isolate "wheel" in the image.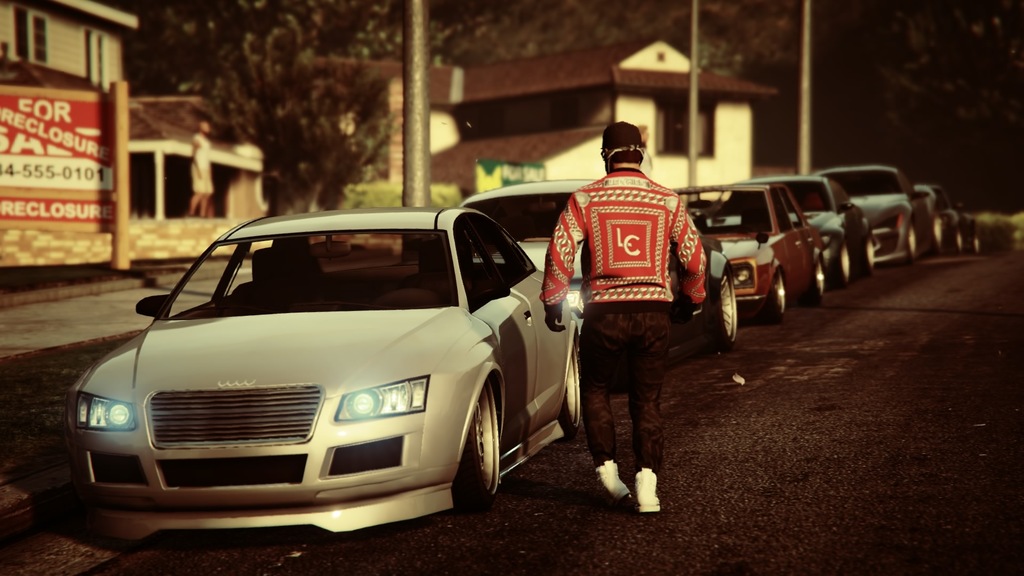
Isolated region: 758 259 795 327.
